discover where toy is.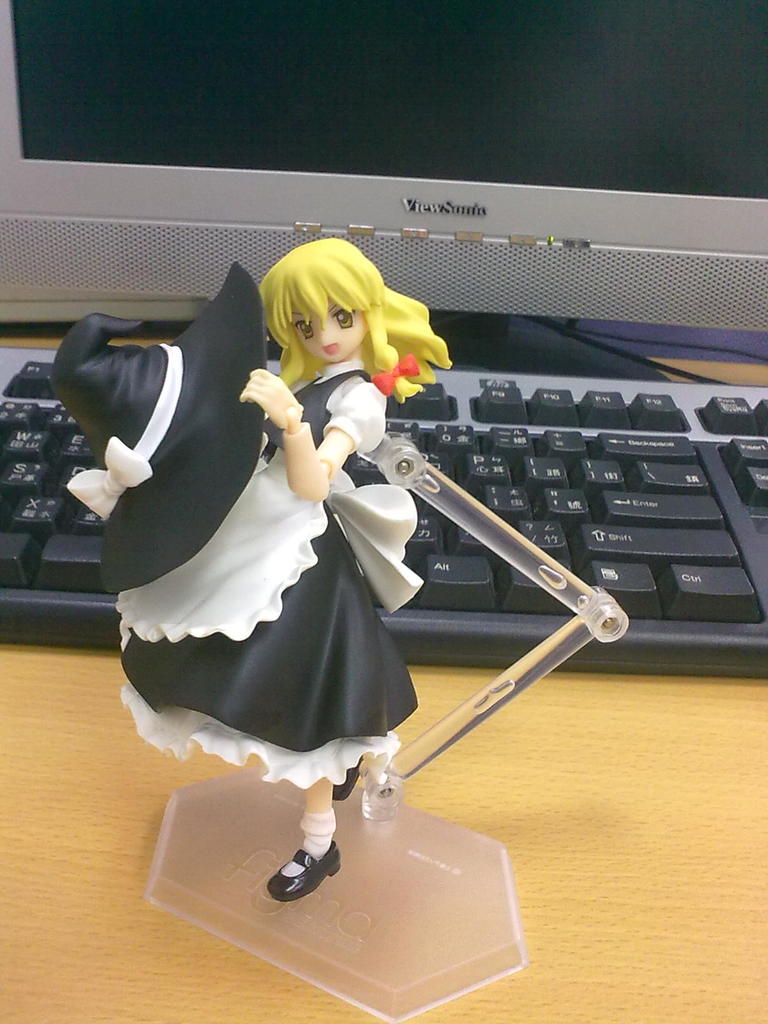
Discovered at l=241, t=250, r=429, b=442.
